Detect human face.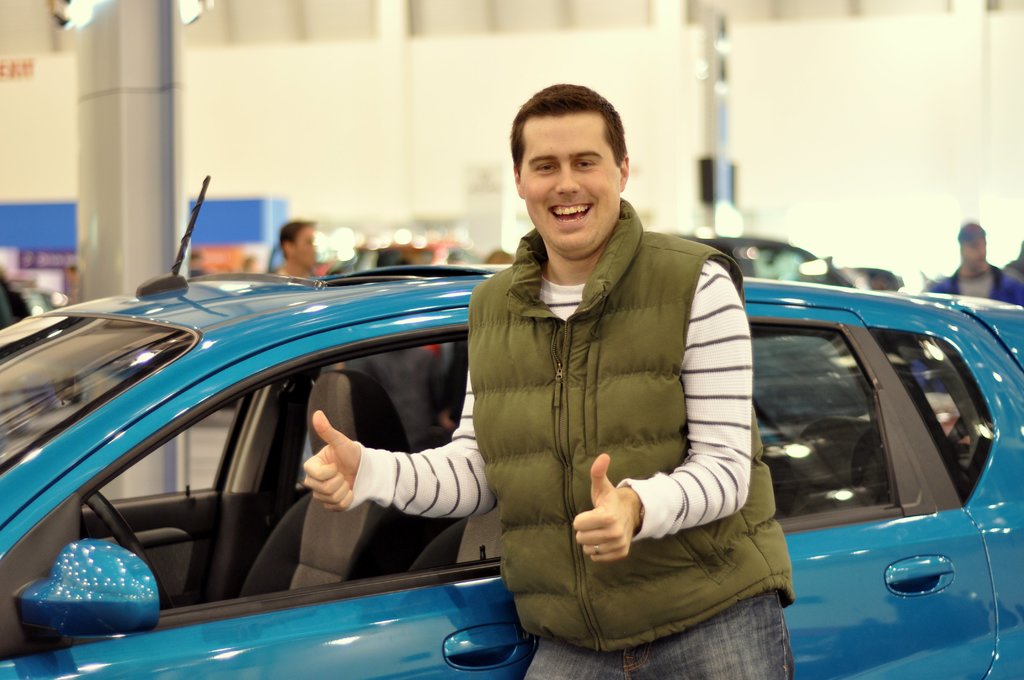
Detected at locate(524, 111, 616, 254).
